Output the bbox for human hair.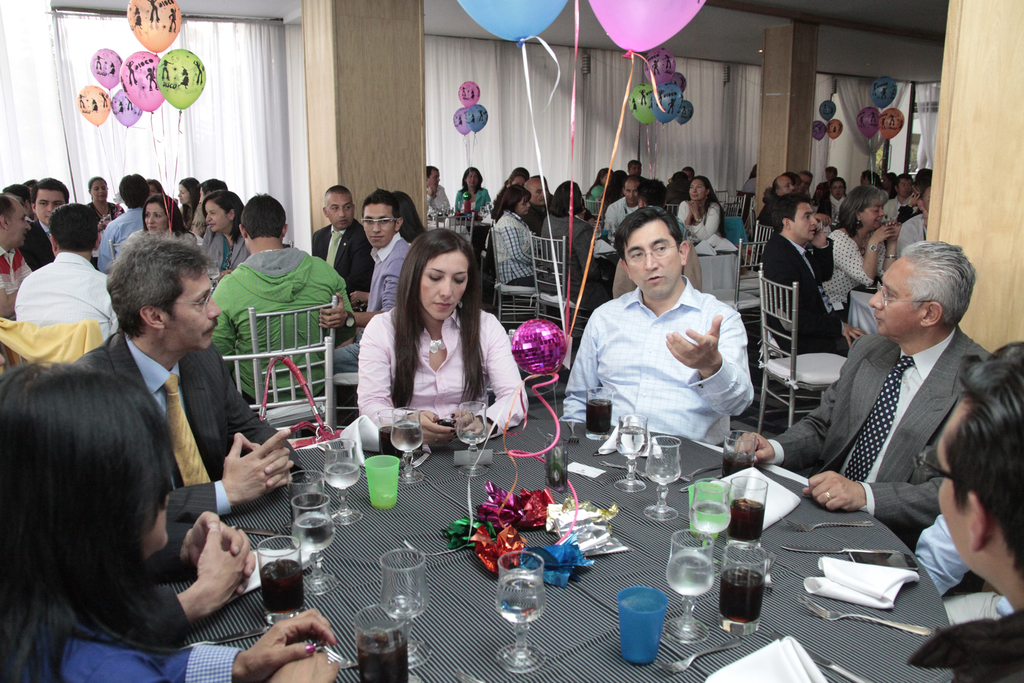
pyautogui.locateOnScreen(634, 176, 671, 211).
